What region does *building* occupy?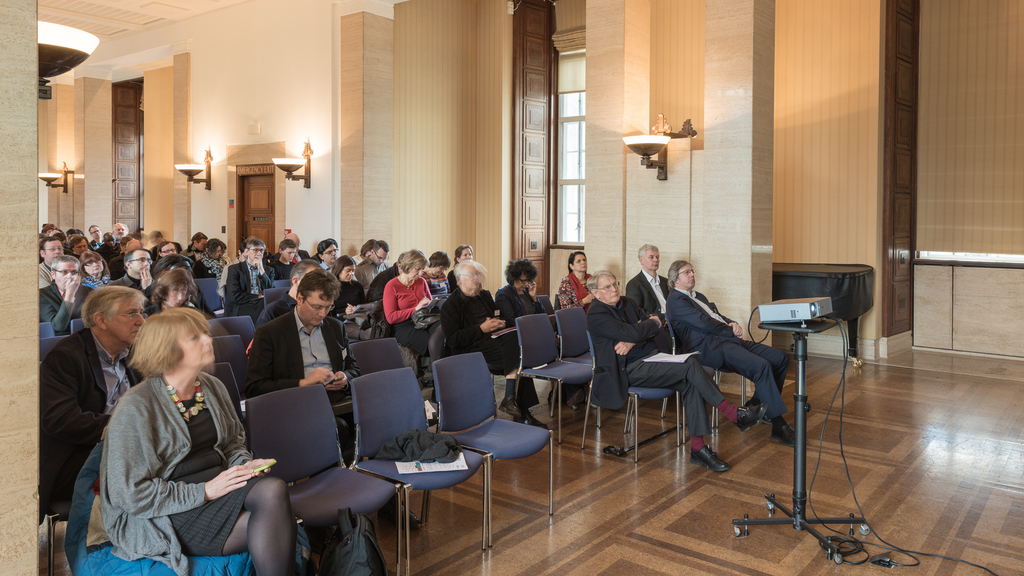
(left=0, top=0, right=1023, bottom=573).
